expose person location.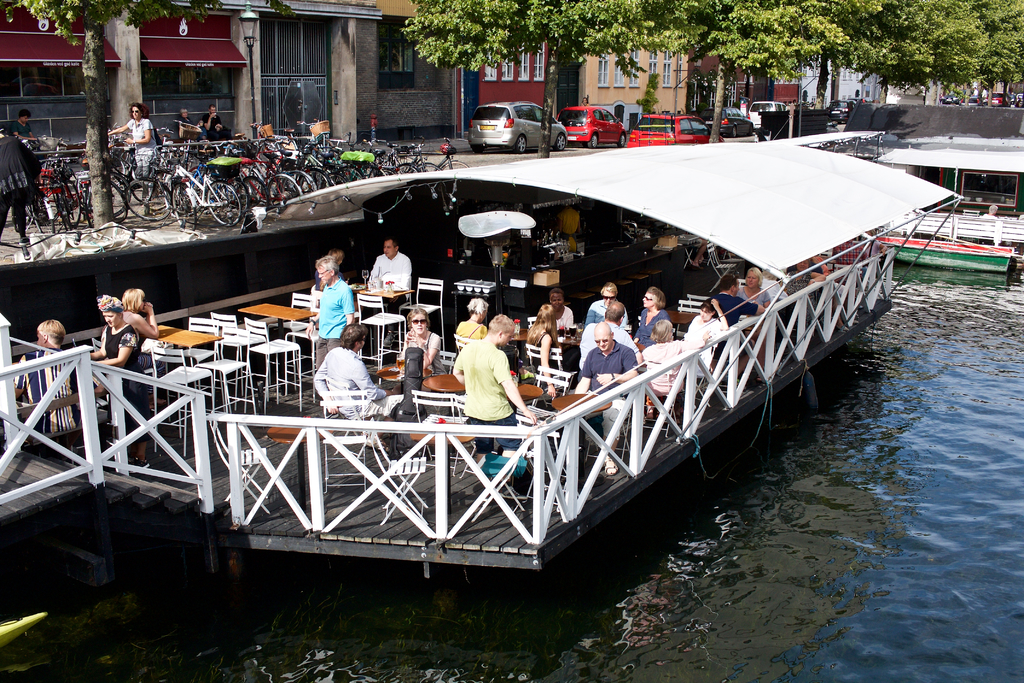
Exposed at (692, 267, 794, 377).
